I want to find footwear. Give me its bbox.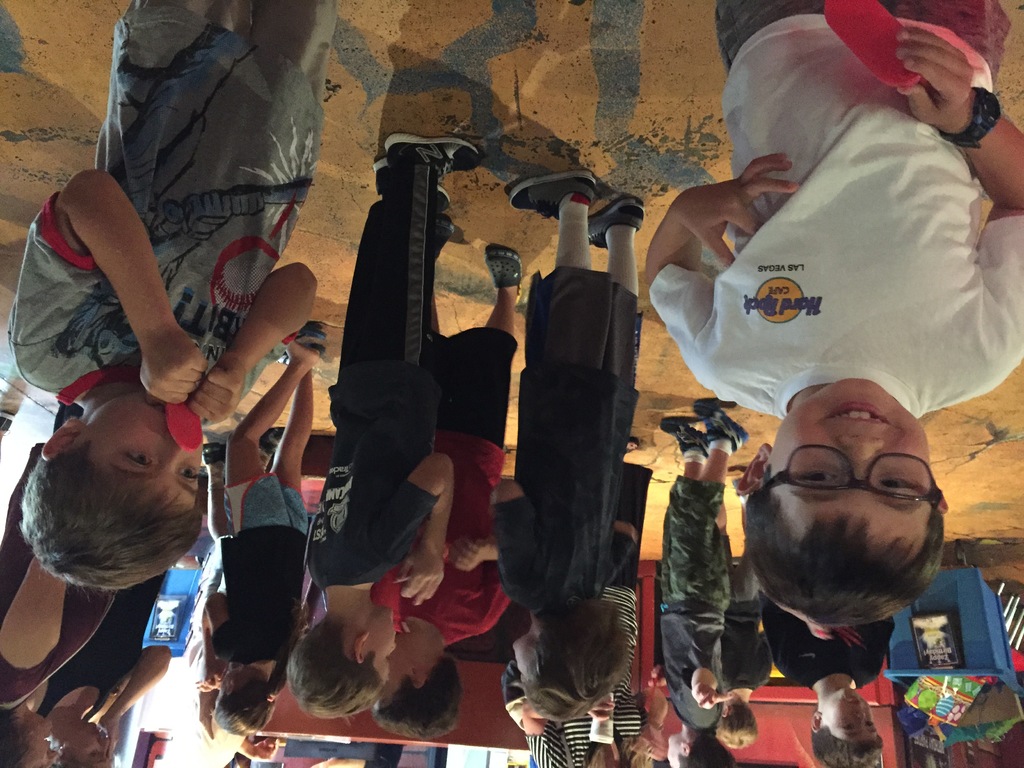
BBox(657, 412, 709, 457).
